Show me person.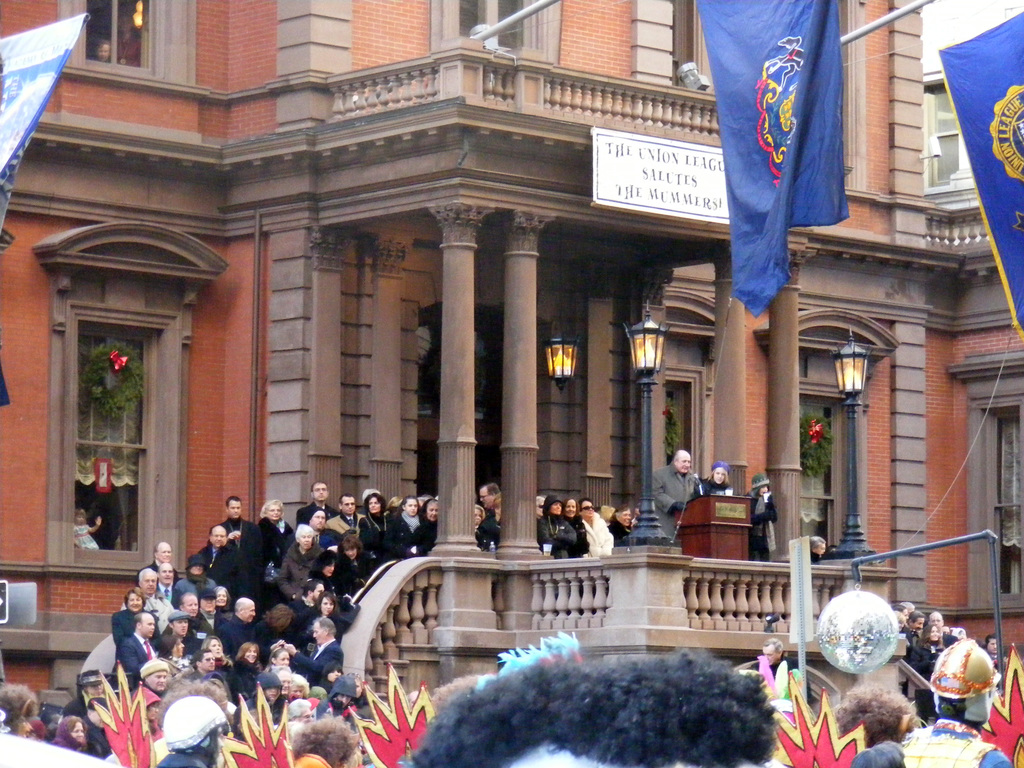
person is here: detection(76, 506, 103, 548).
